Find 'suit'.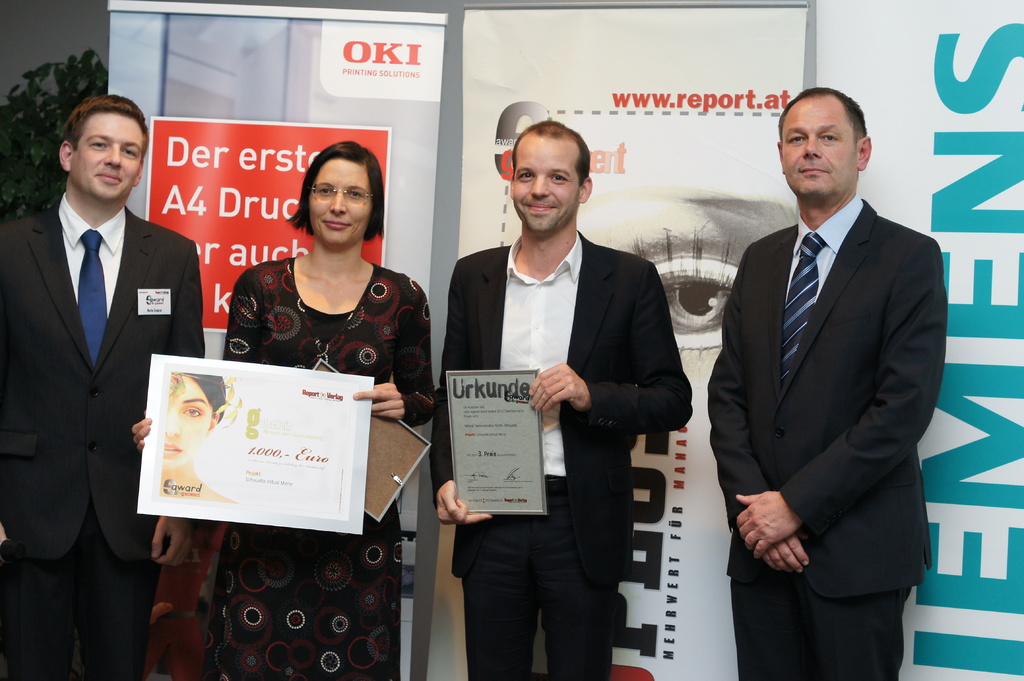
box(8, 84, 195, 668).
